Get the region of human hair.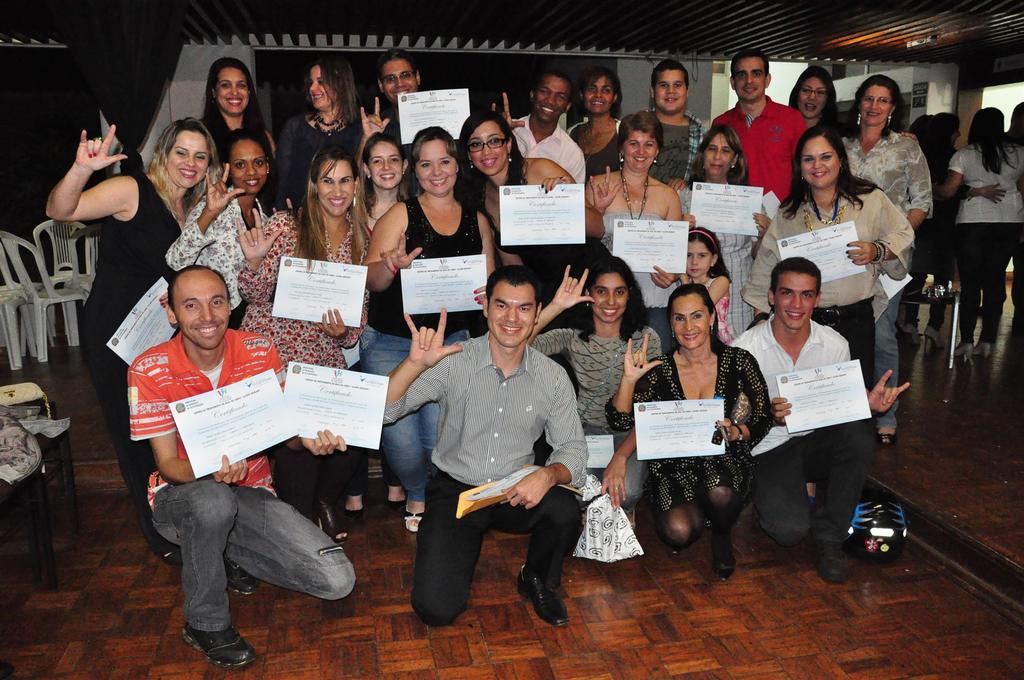
bbox(358, 129, 410, 218).
